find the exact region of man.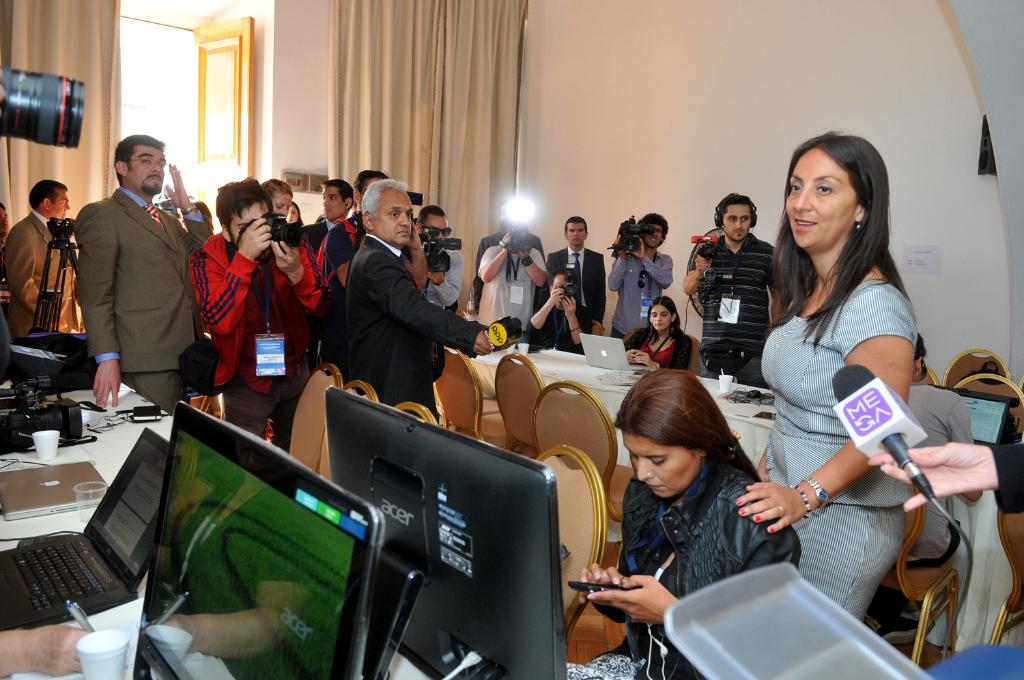
Exact region: bbox=(681, 195, 781, 395).
